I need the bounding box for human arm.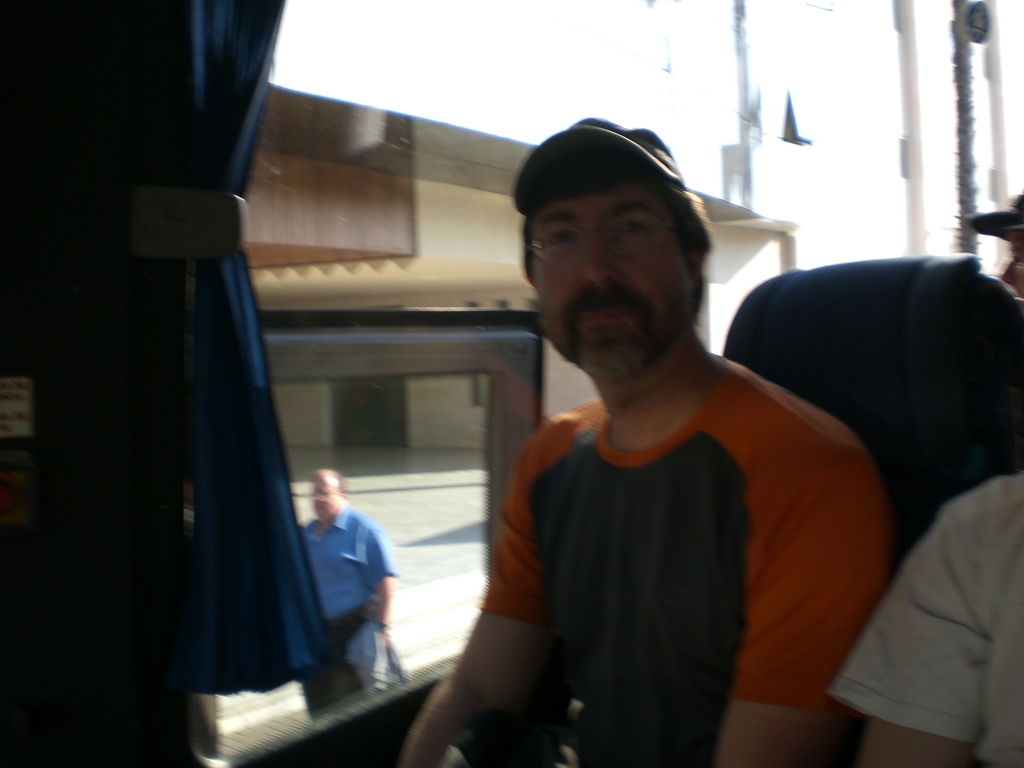
Here it is: (left=365, top=515, right=397, bottom=654).
